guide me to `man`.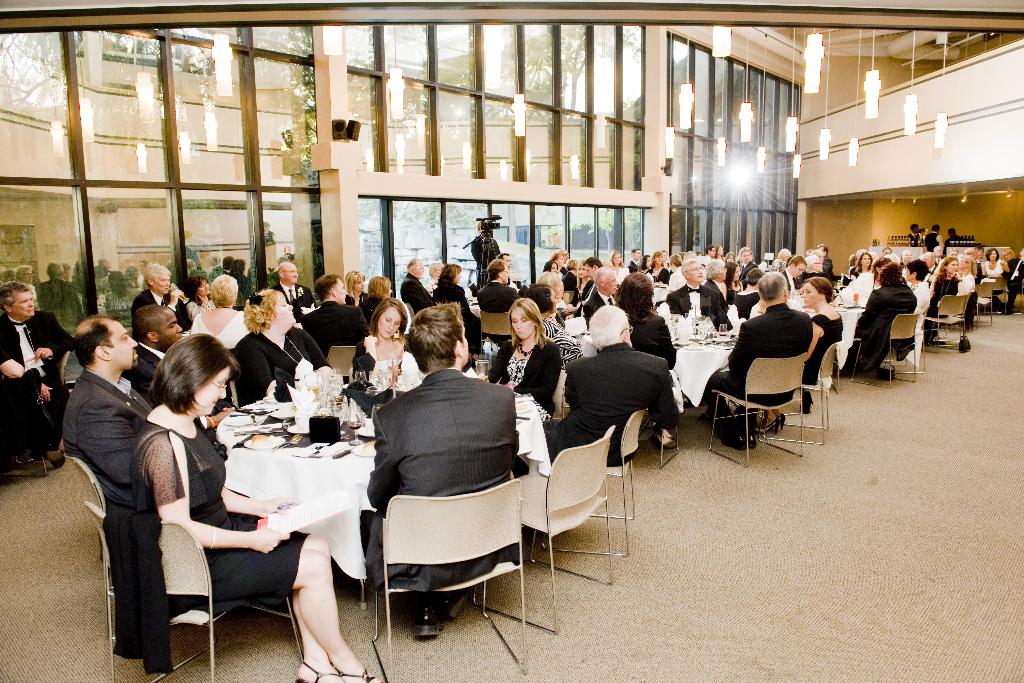
Guidance: (left=0, top=281, right=77, bottom=466).
